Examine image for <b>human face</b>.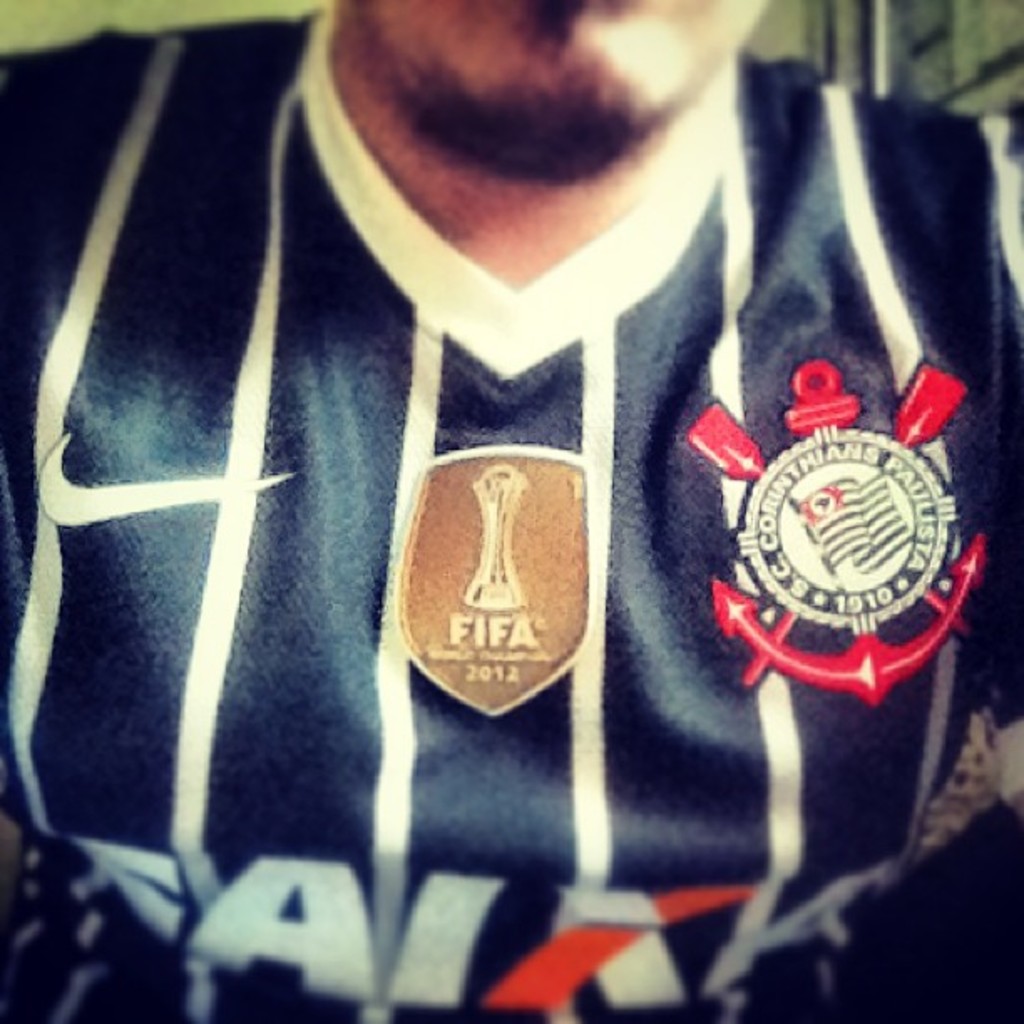
Examination result: (left=341, top=0, right=770, bottom=161).
